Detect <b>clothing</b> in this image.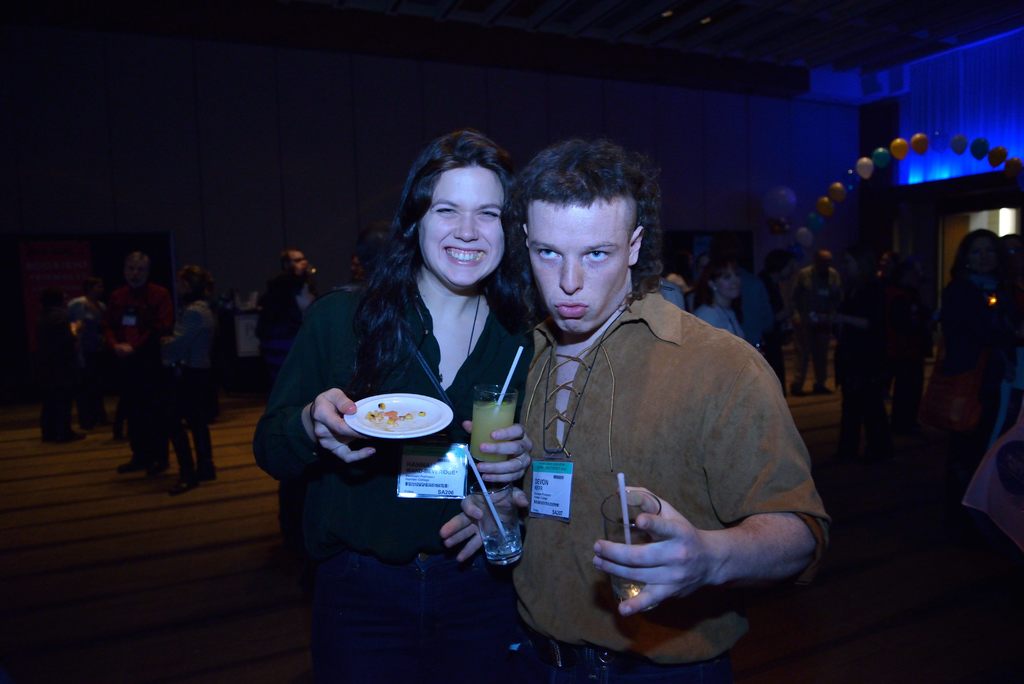
Detection: (696, 305, 746, 338).
